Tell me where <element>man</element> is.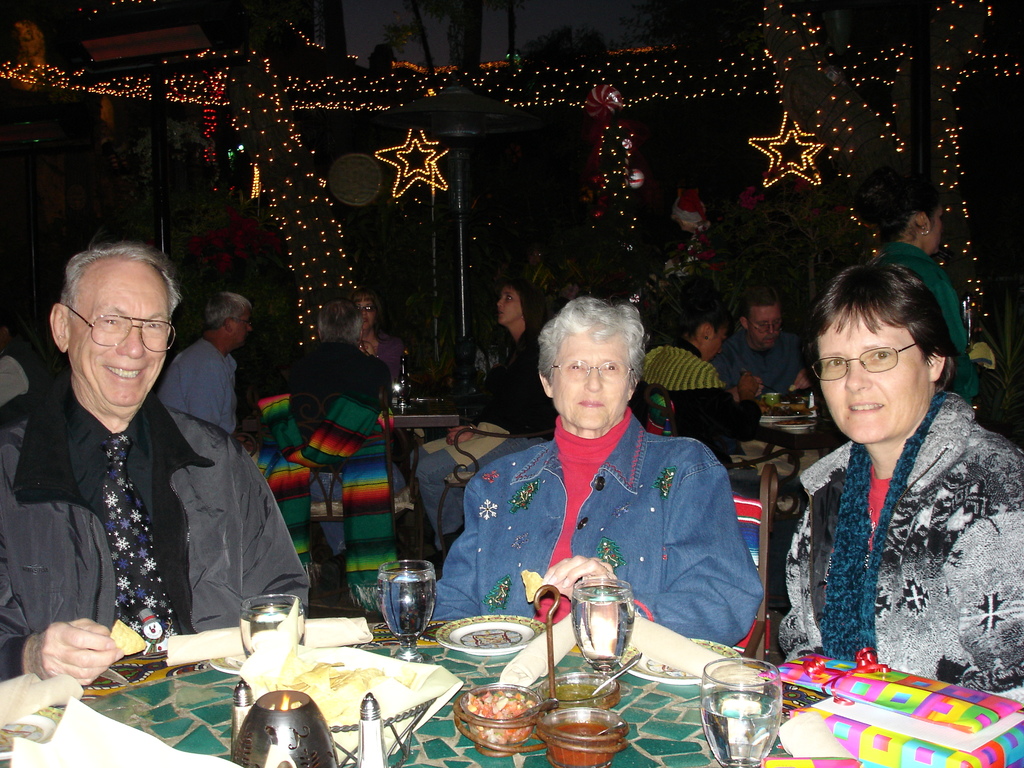
<element>man</element> is at 143, 283, 255, 452.
